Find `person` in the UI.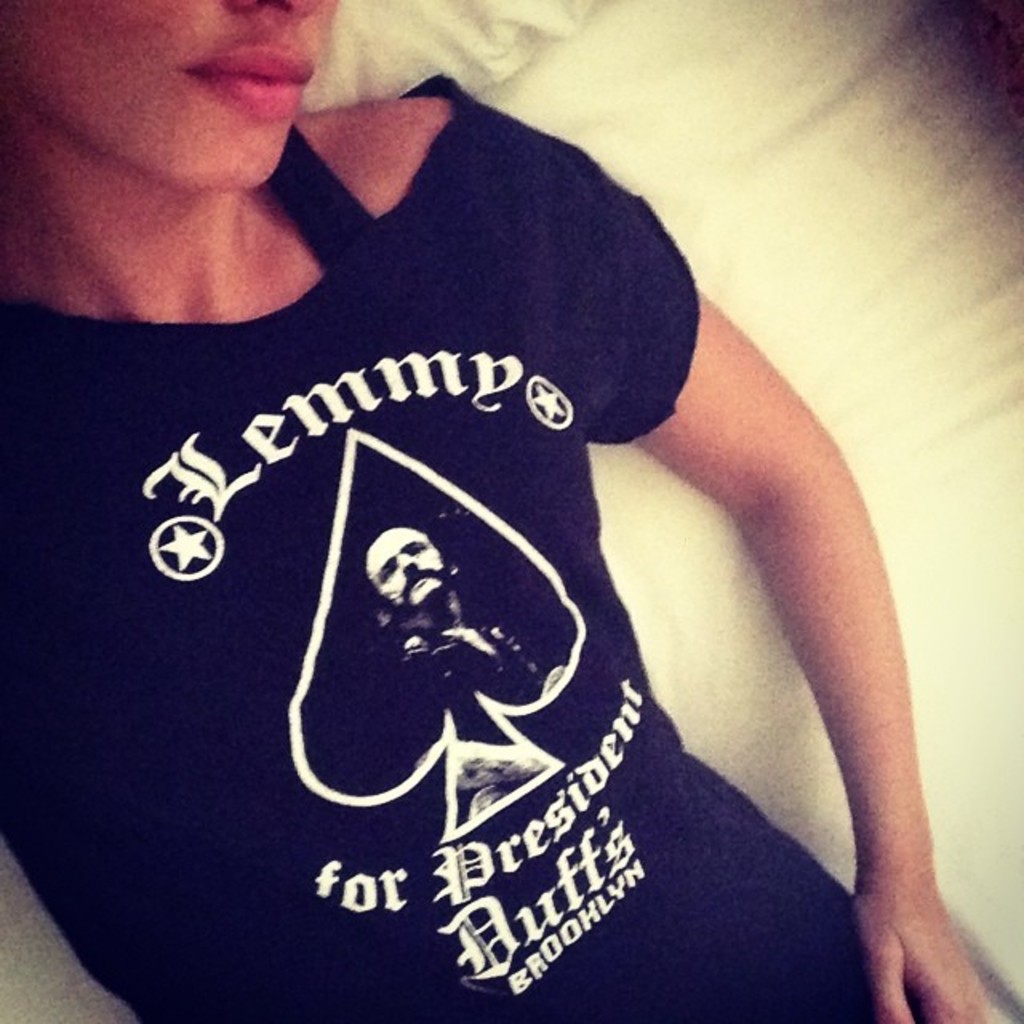
UI element at bbox=[0, 0, 986, 1023].
